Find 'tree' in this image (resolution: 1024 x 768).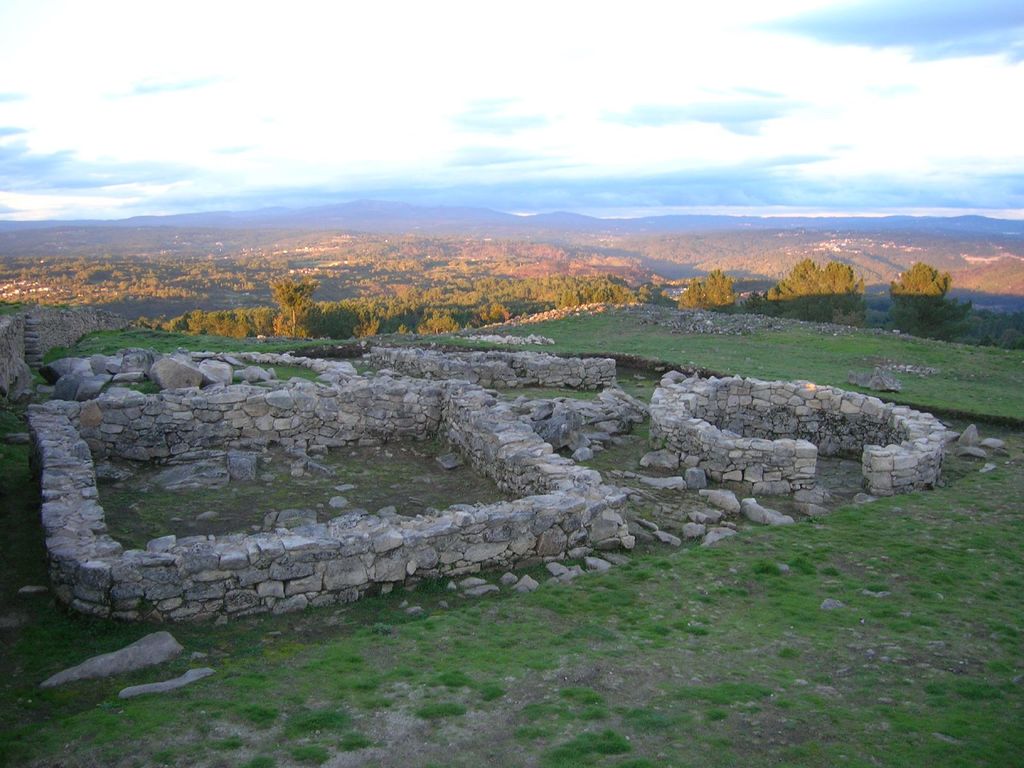
select_region(701, 266, 739, 314).
